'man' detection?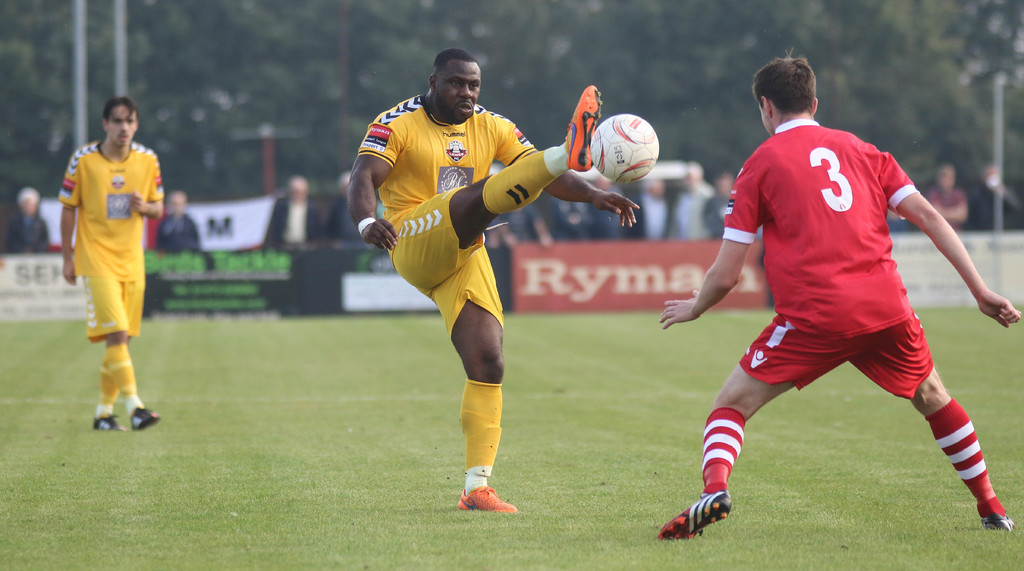
657 52 1023 555
